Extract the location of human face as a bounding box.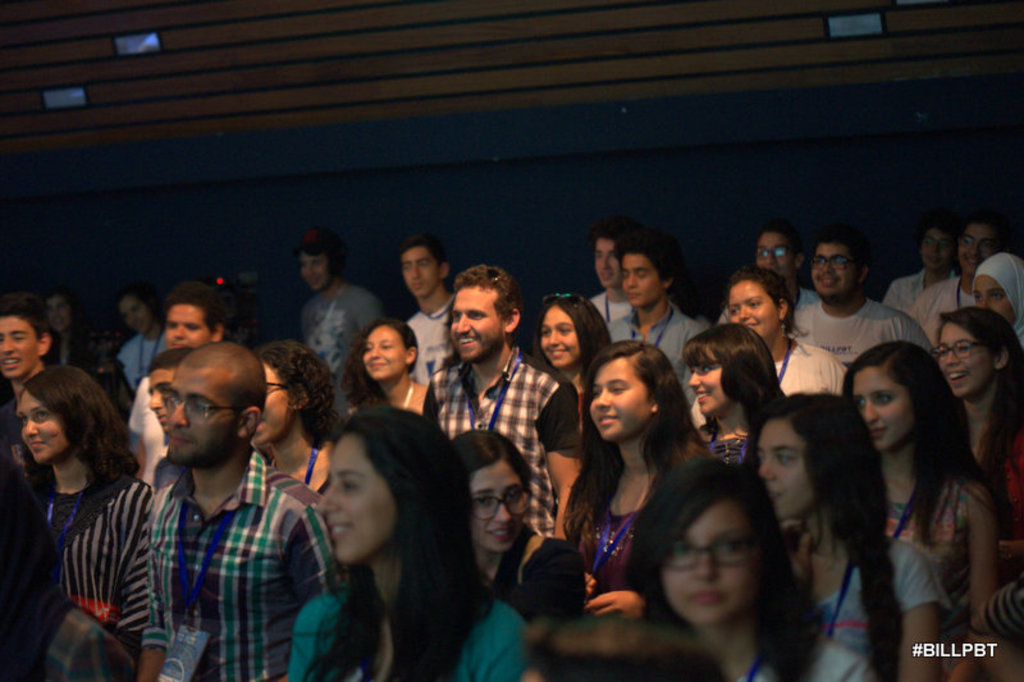
left=259, top=365, right=297, bottom=448.
